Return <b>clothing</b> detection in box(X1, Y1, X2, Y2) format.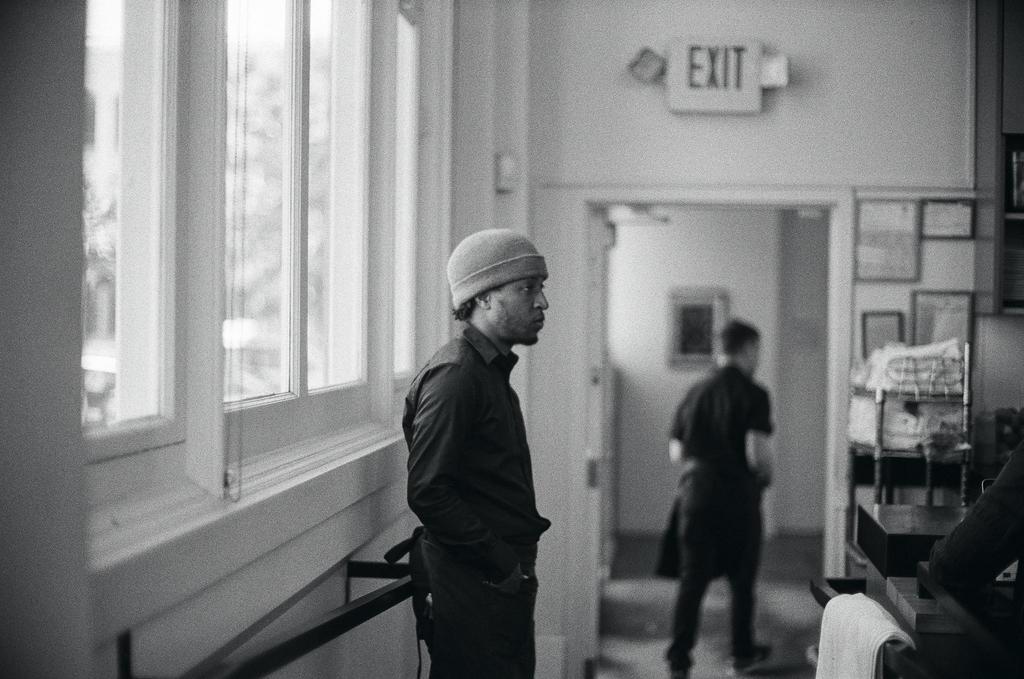
box(650, 360, 775, 662).
